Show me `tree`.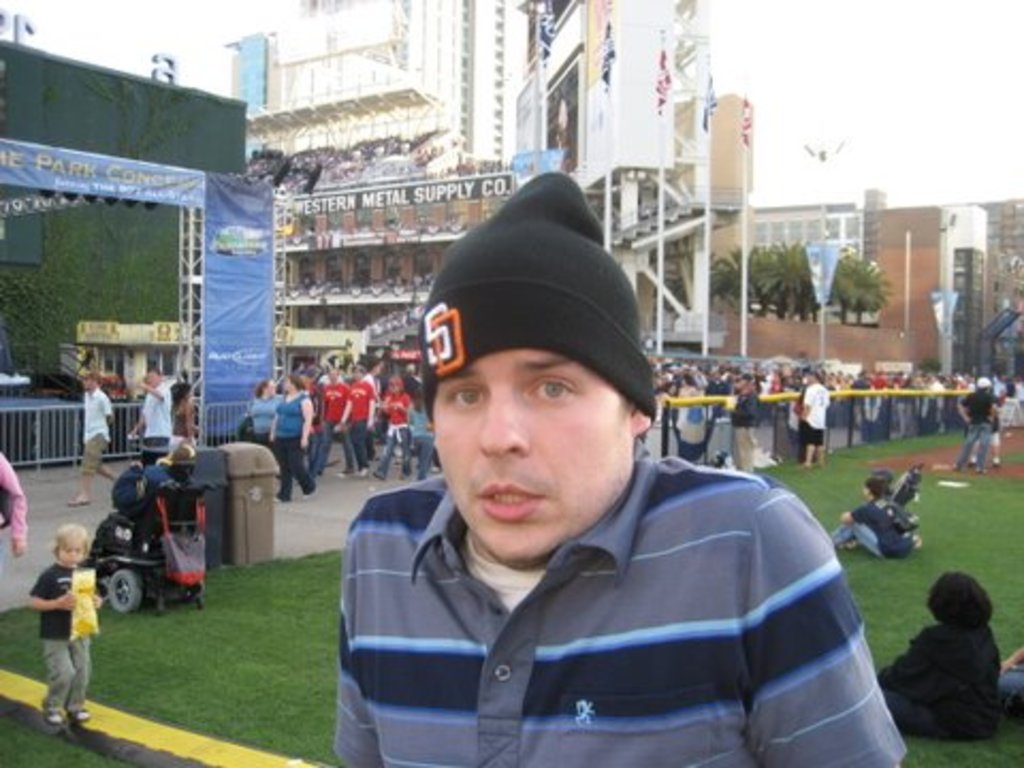
`tree` is here: (left=819, top=233, right=892, bottom=326).
